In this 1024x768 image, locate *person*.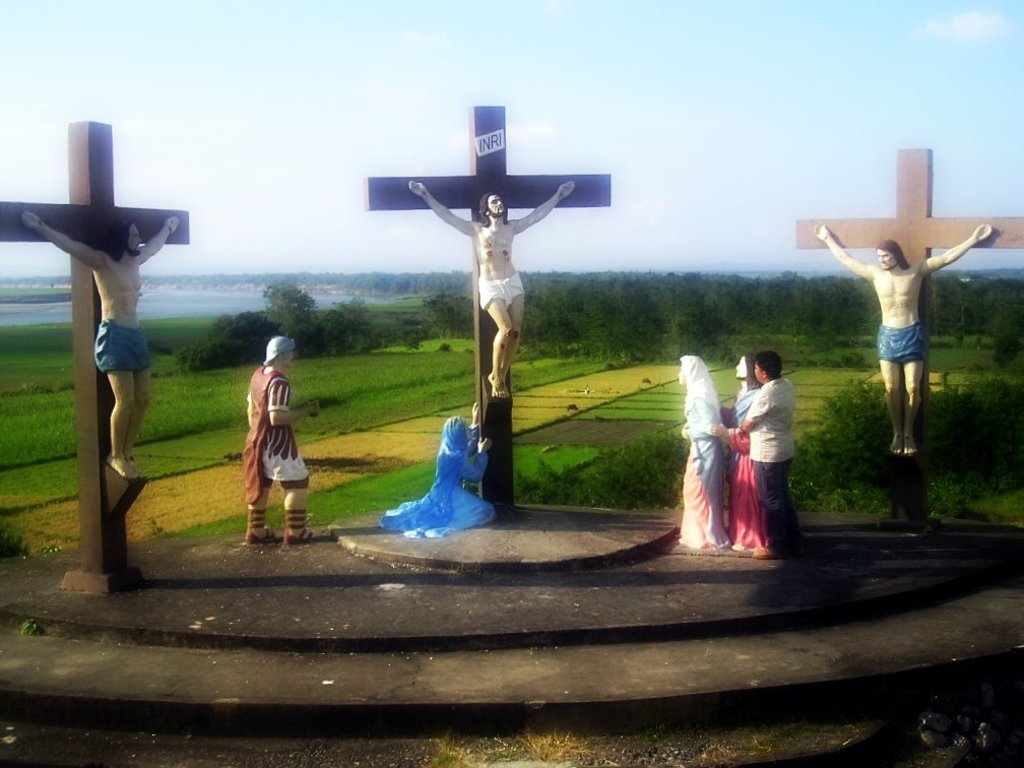
Bounding box: 18,207,180,484.
